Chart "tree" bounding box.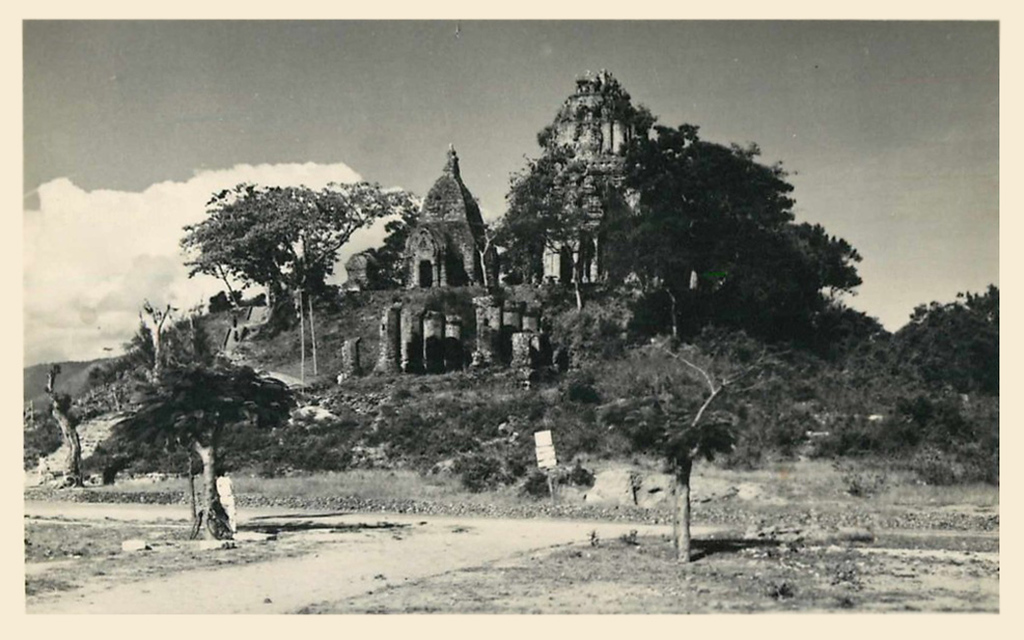
Charted: locate(177, 180, 428, 308).
